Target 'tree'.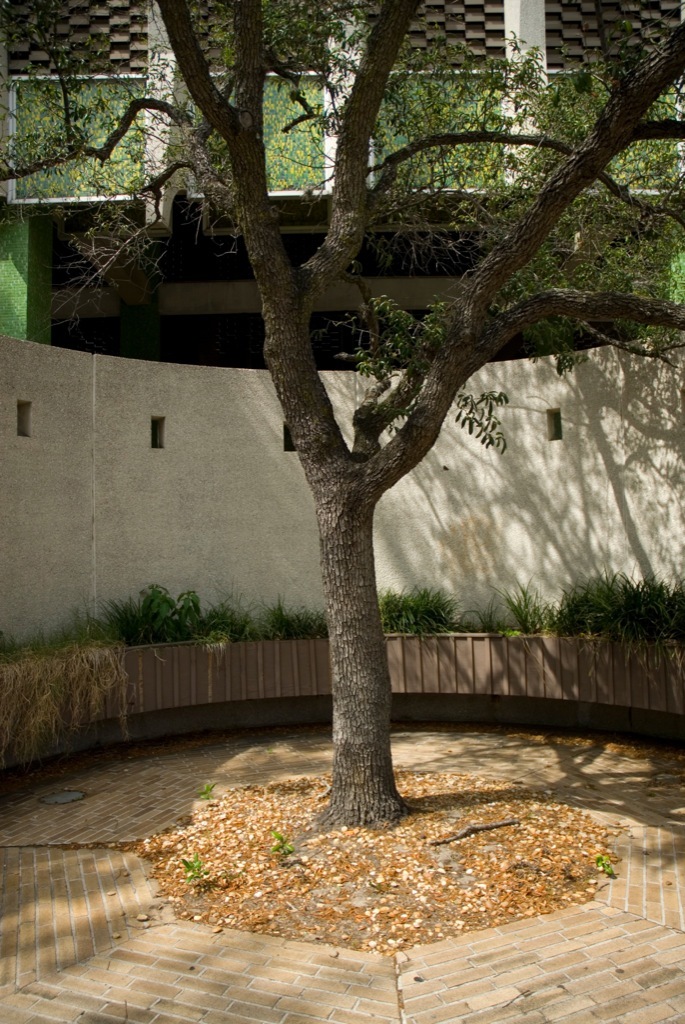
Target region: rect(16, 1, 665, 857).
